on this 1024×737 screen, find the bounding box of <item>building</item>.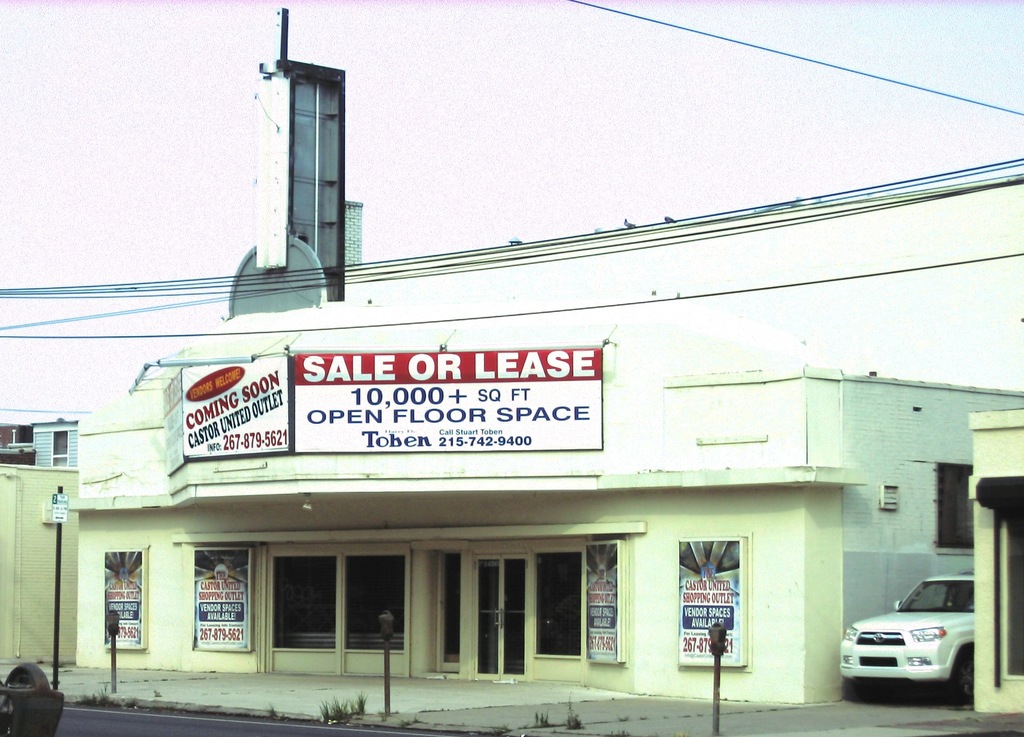
Bounding box: box(965, 405, 1023, 709).
